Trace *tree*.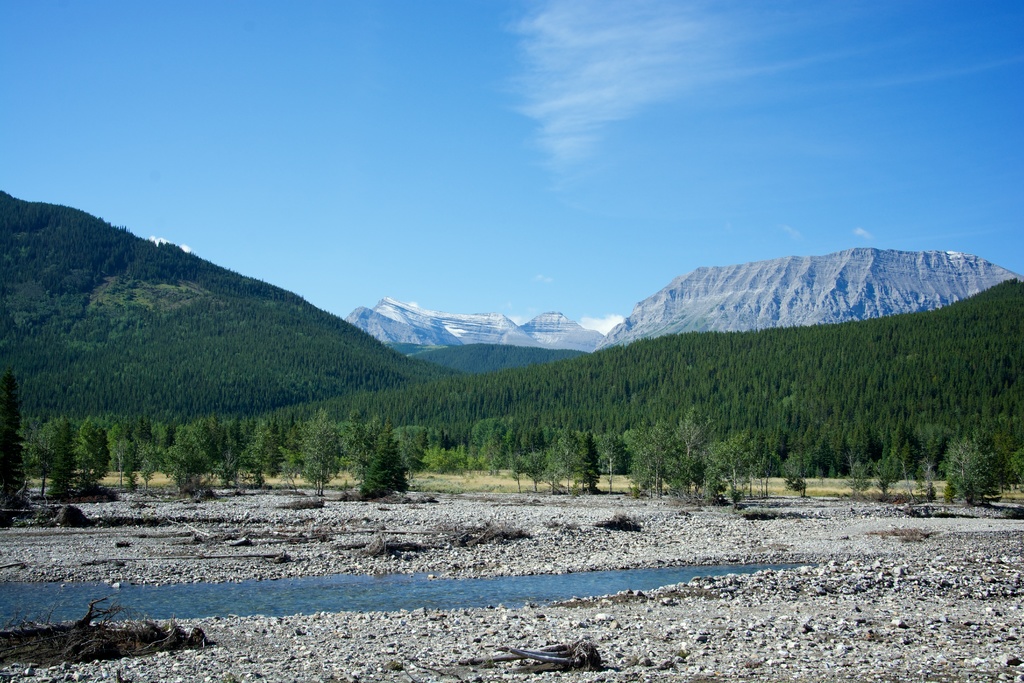
Traced to rect(280, 408, 336, 495).
